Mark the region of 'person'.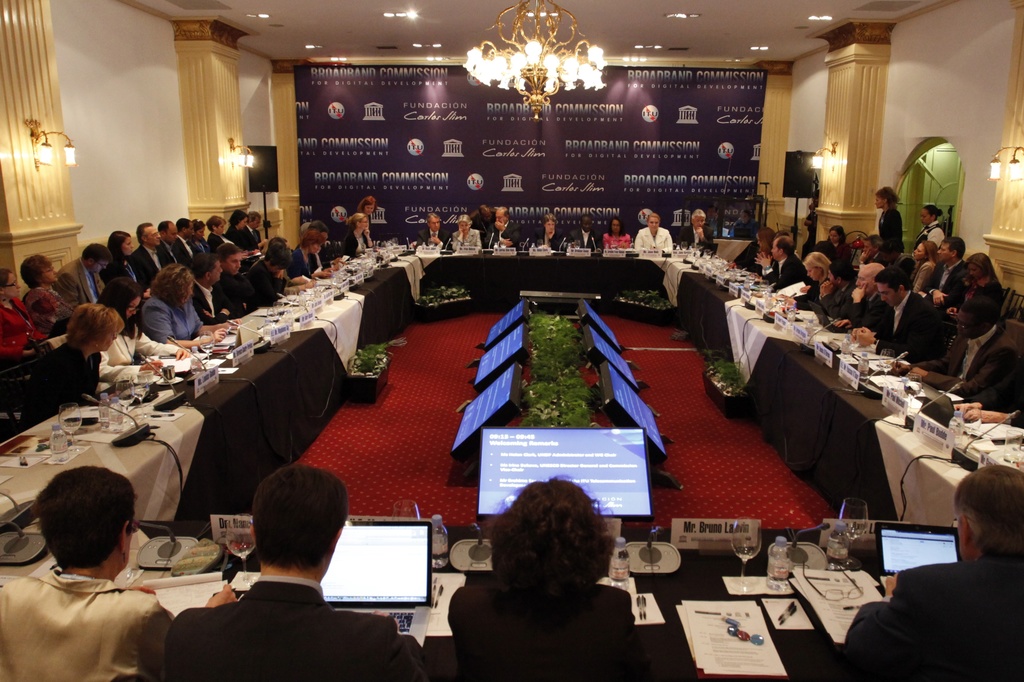
Region: Rect(451, 215, 483, 258).
